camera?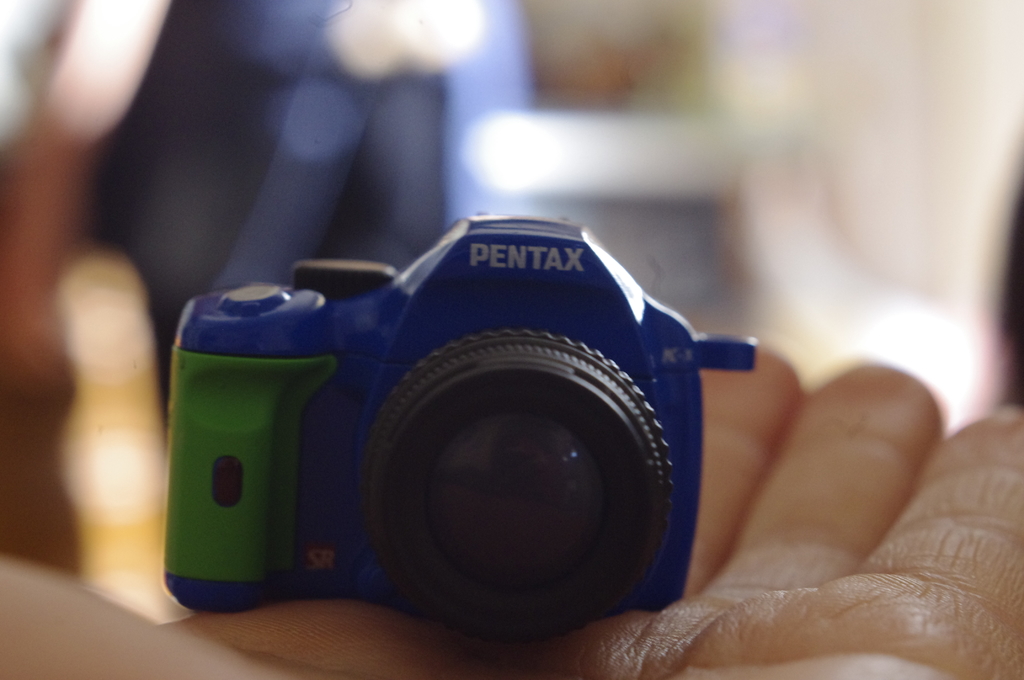
[x1=163, y1=209, x2=760, y2=644]
